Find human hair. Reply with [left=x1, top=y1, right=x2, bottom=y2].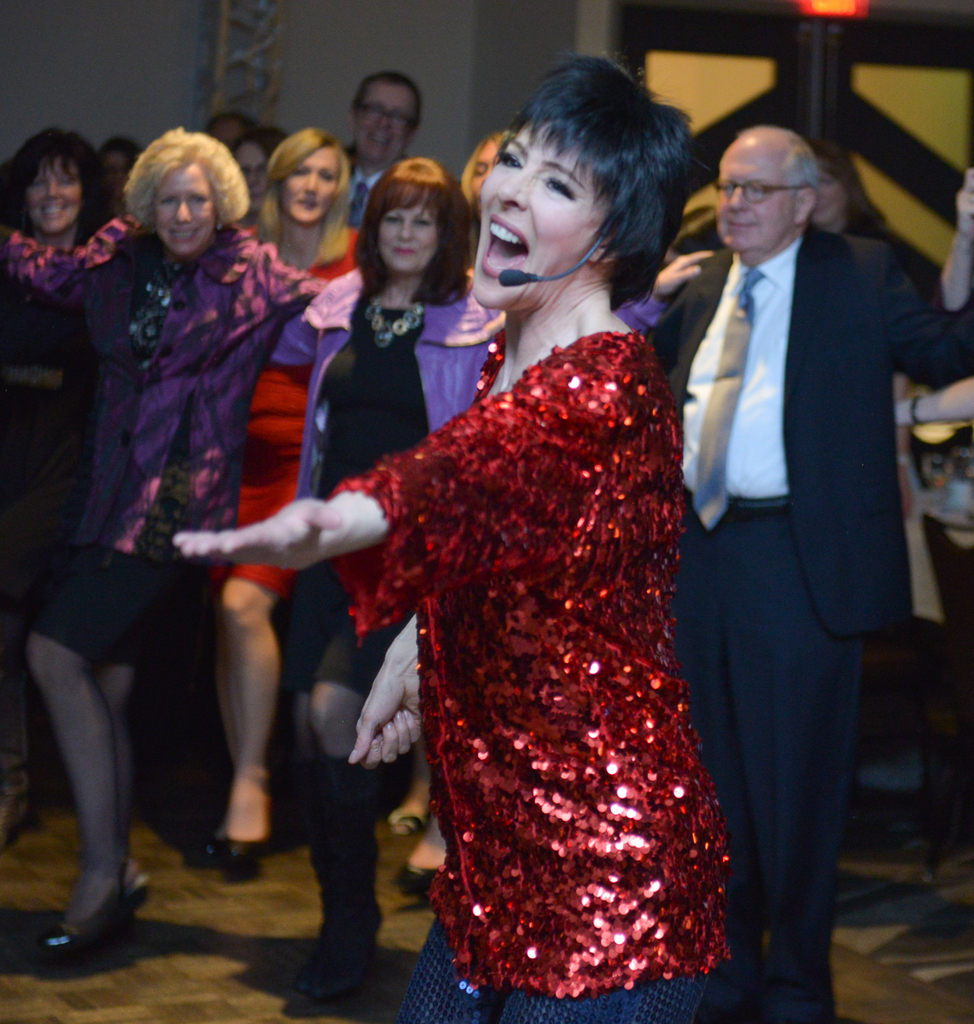
[left=233, top=123, right=290, bottom=156].
